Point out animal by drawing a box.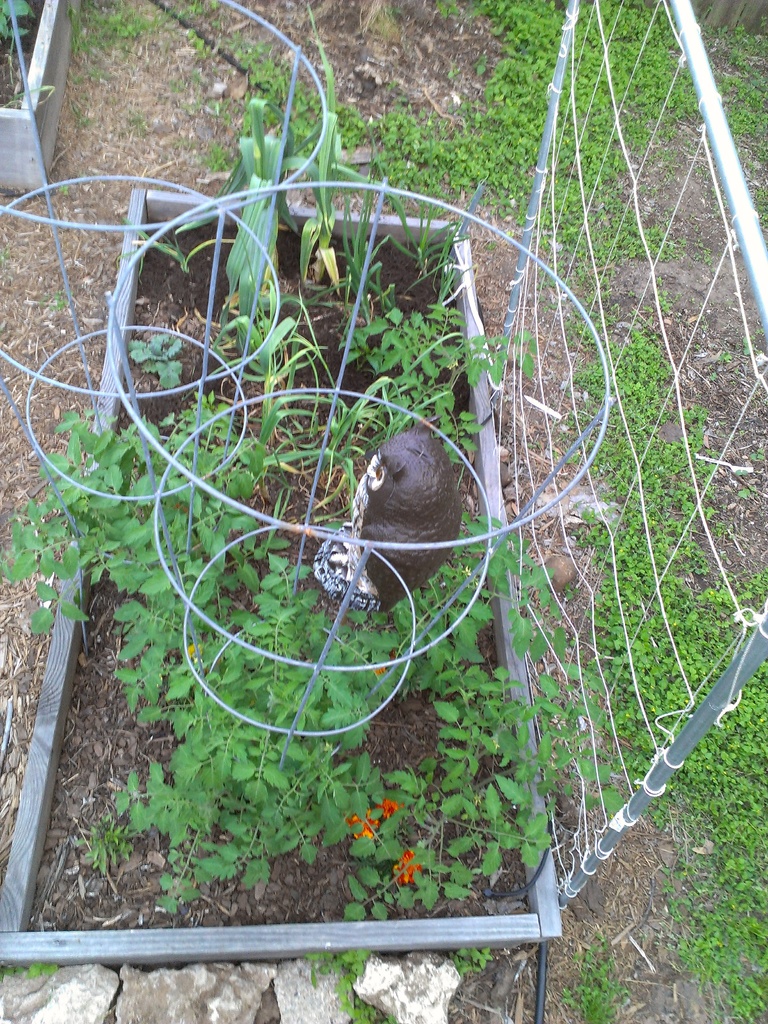
[left=324, top=421, right=465, bottom=612].
